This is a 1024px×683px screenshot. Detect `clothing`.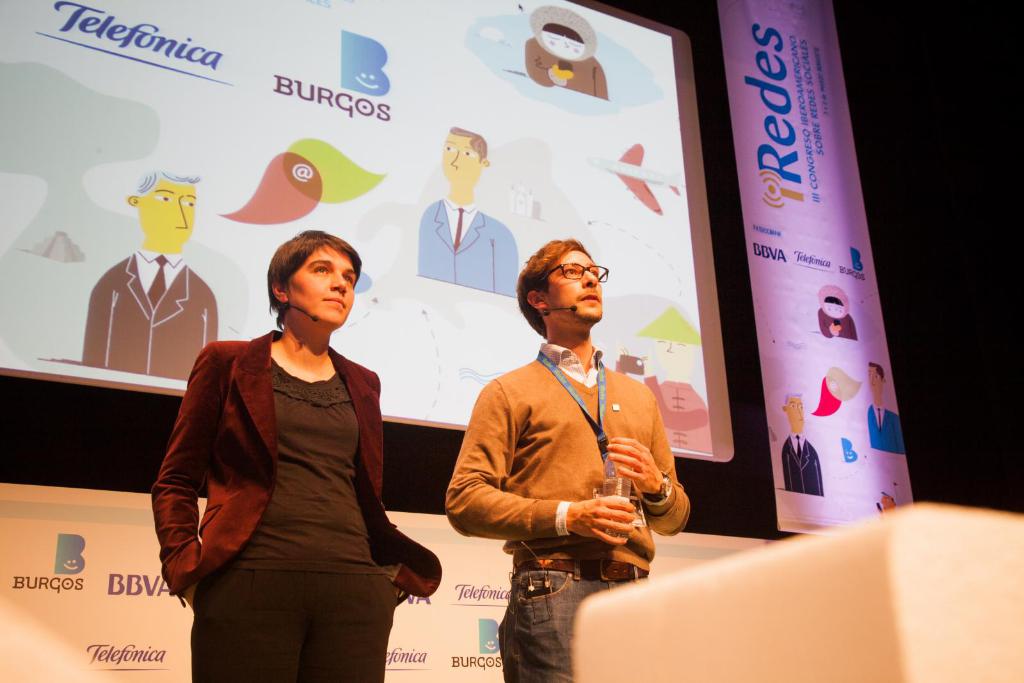
(440,340,691,682).
